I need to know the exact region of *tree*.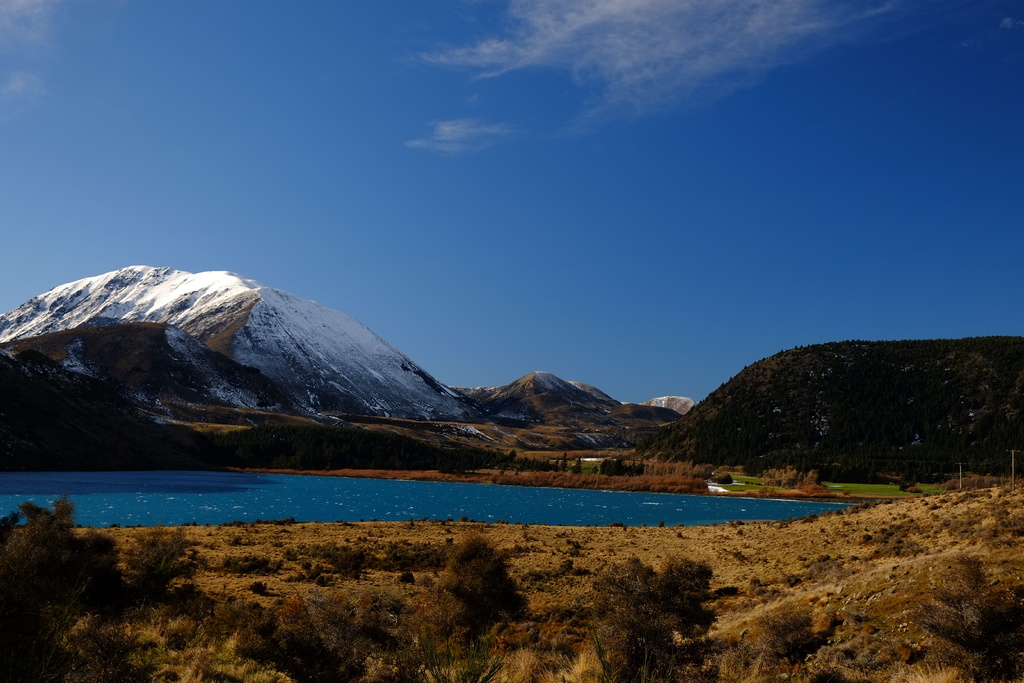
Region: (x1=4, y1=489, x2=115, y2=618).
